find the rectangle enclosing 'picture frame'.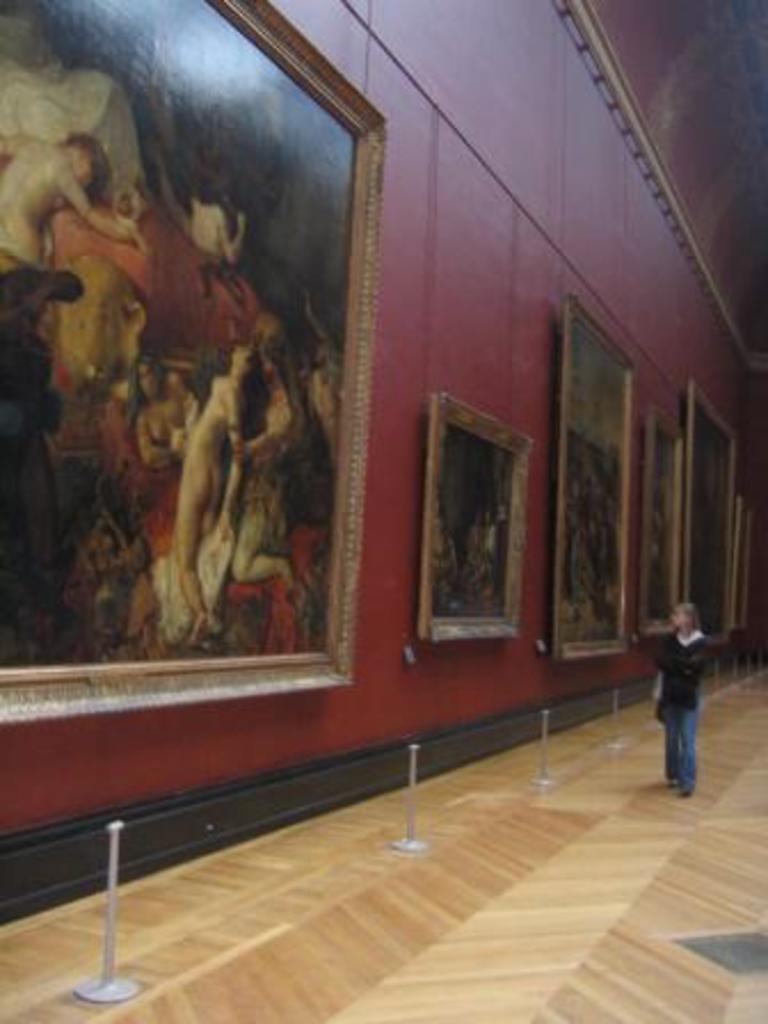
pyautogui.locateOnScreen(670, 366, 736, 642).
